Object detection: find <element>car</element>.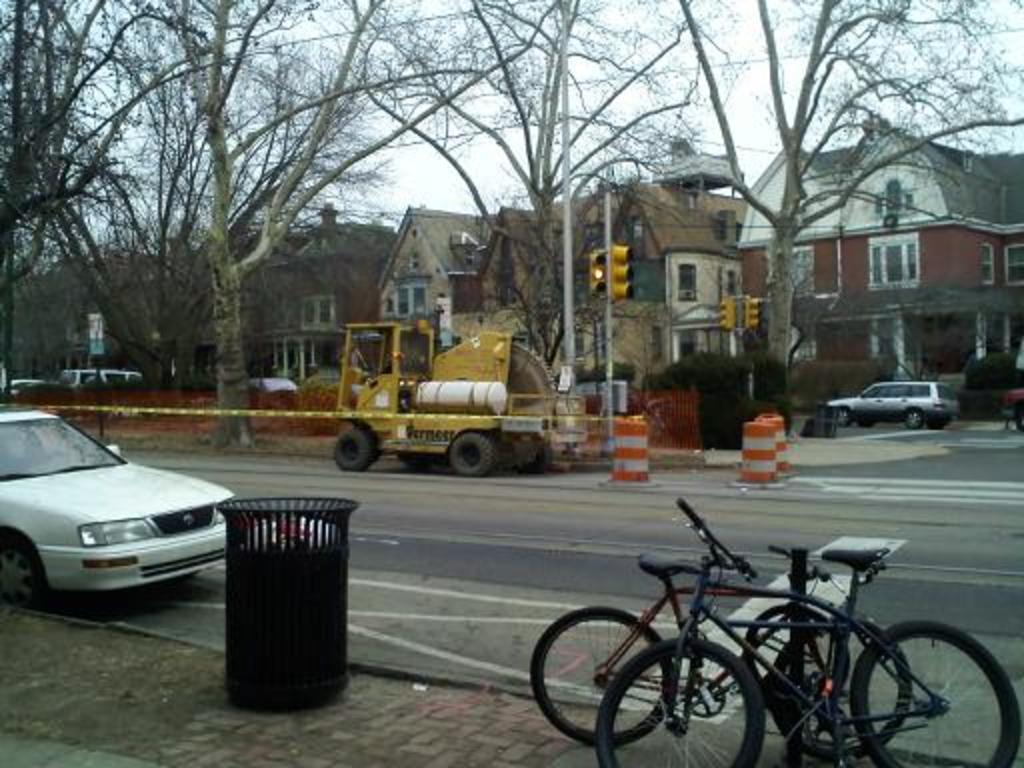
6 374 36 390.
